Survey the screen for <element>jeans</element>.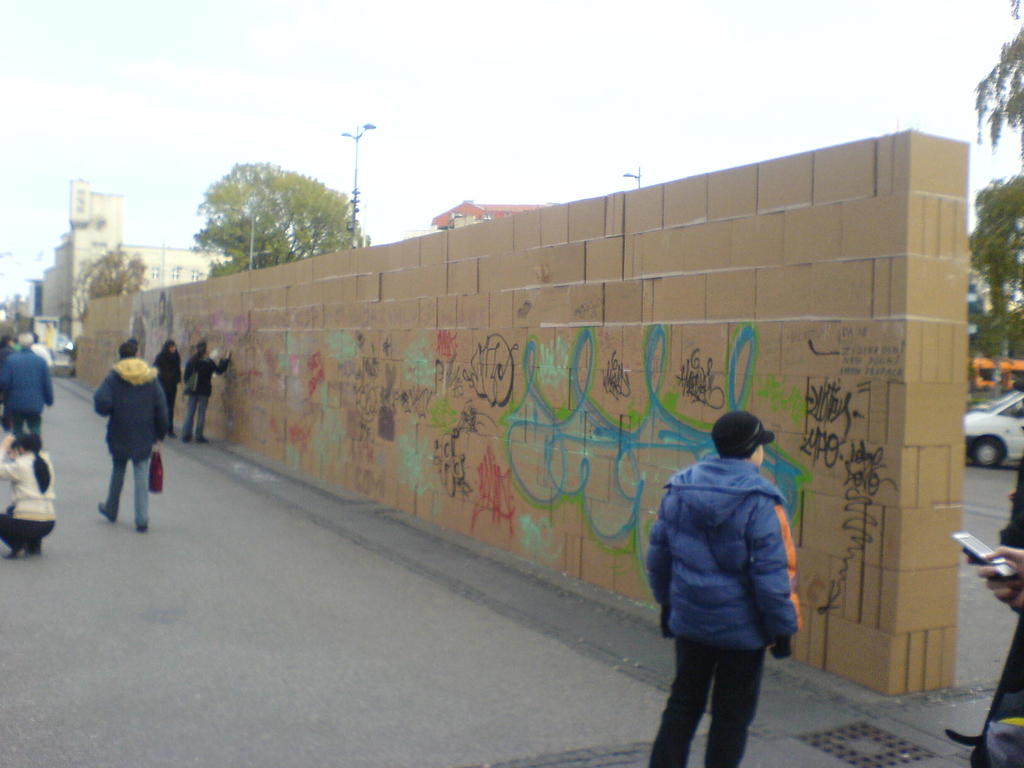
Survey found: crop(106, 458, 150, 531).
